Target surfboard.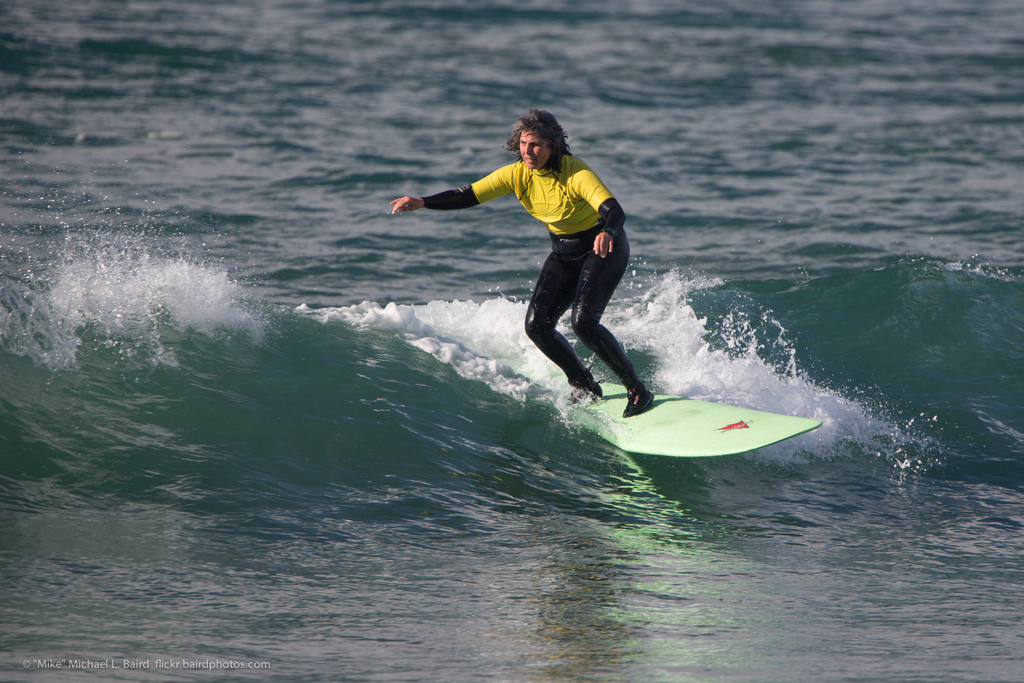
Target region: (x1=500, y1=349, x2=826, y2=453).
